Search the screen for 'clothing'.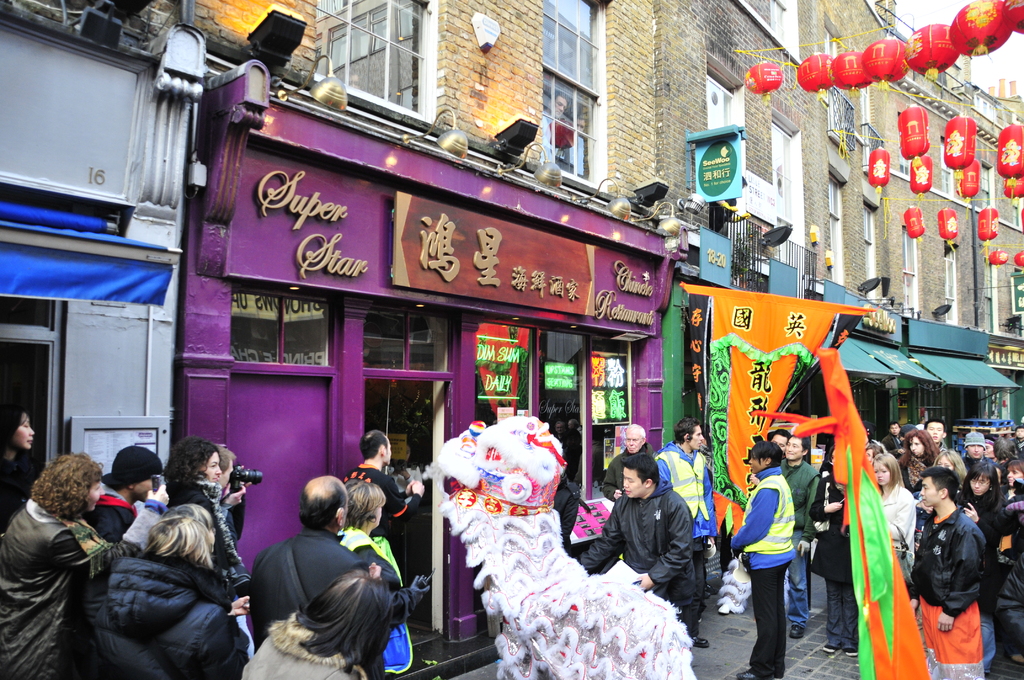
Found at {"x1": 874, "y1": 474, "x2": 916, "y2": 597}.
